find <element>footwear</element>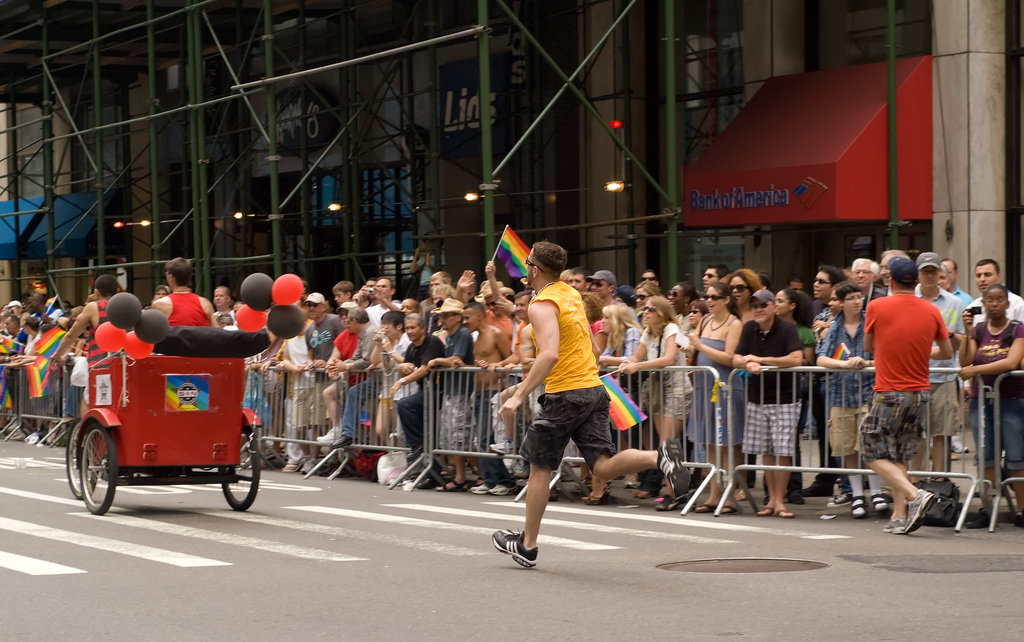
435,479,467,493
